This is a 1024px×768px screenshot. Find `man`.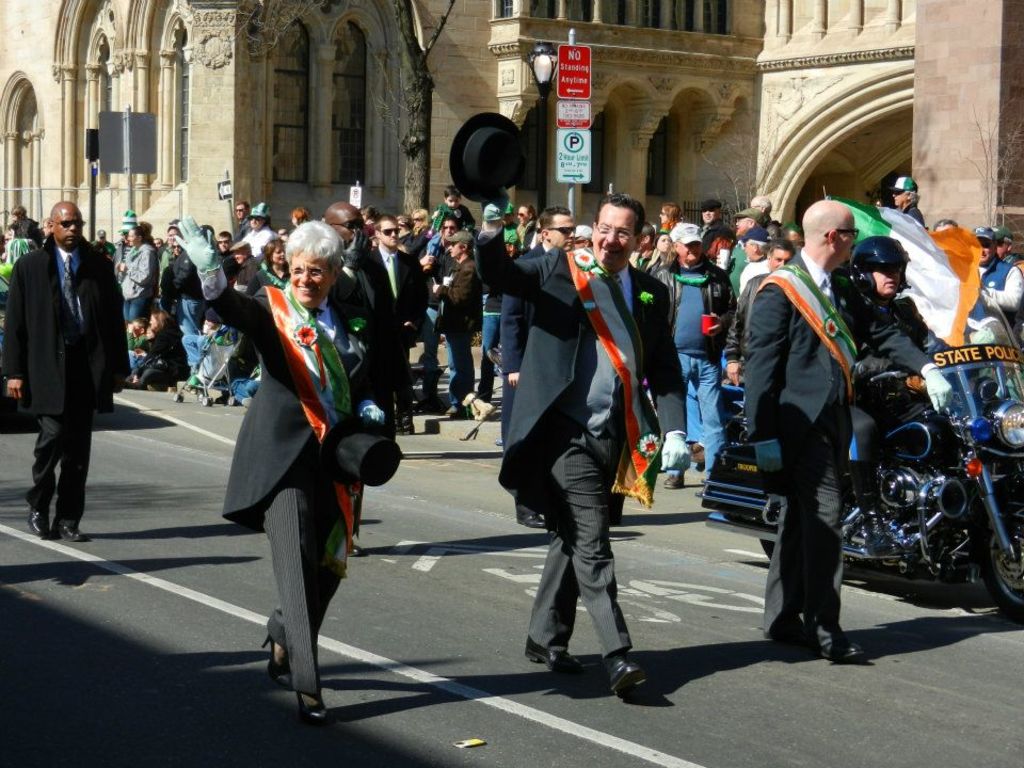
Bounding box: (496, 206, 577, 527).
